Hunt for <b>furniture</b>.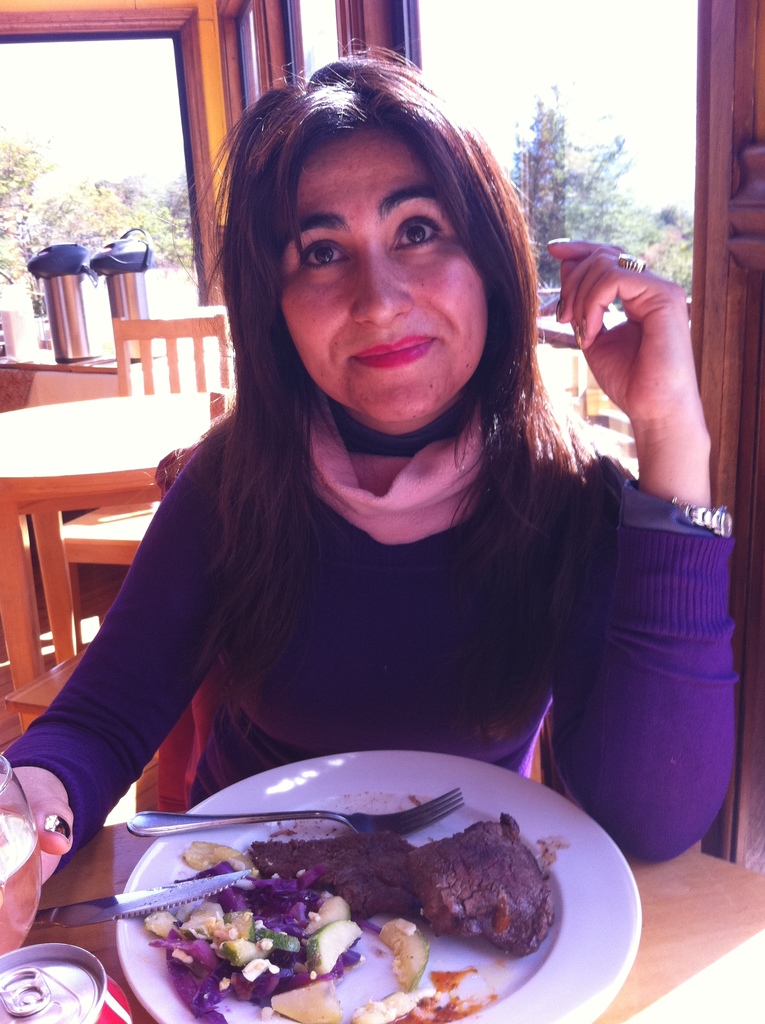
Hunted down at bbox=[526, 308, 641, 459].
